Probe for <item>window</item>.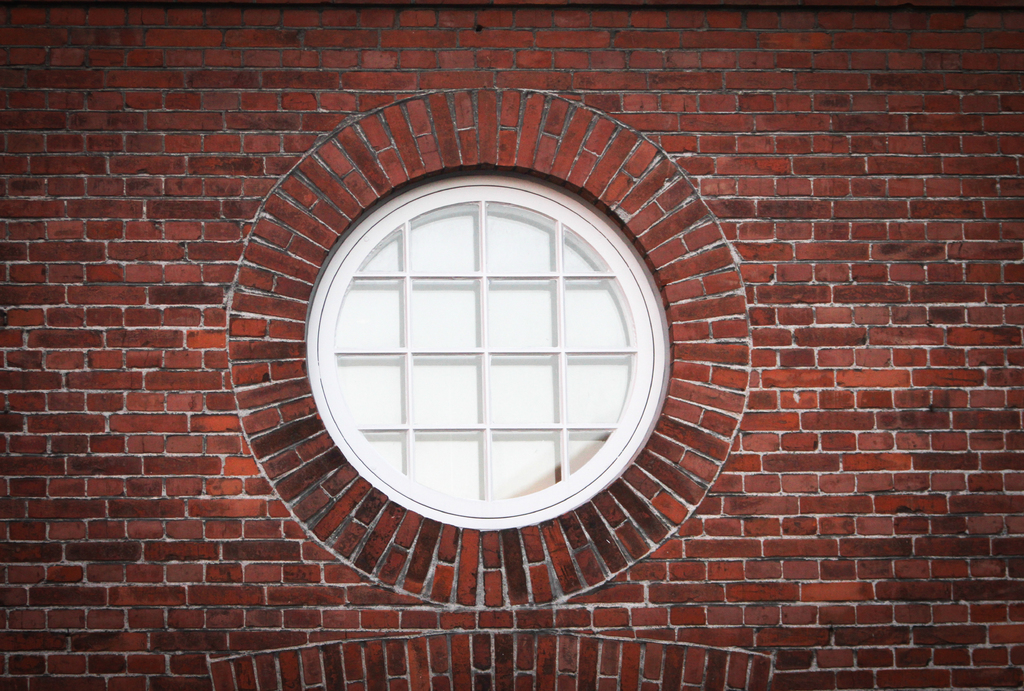
Probe result: 303 168 669 532.
